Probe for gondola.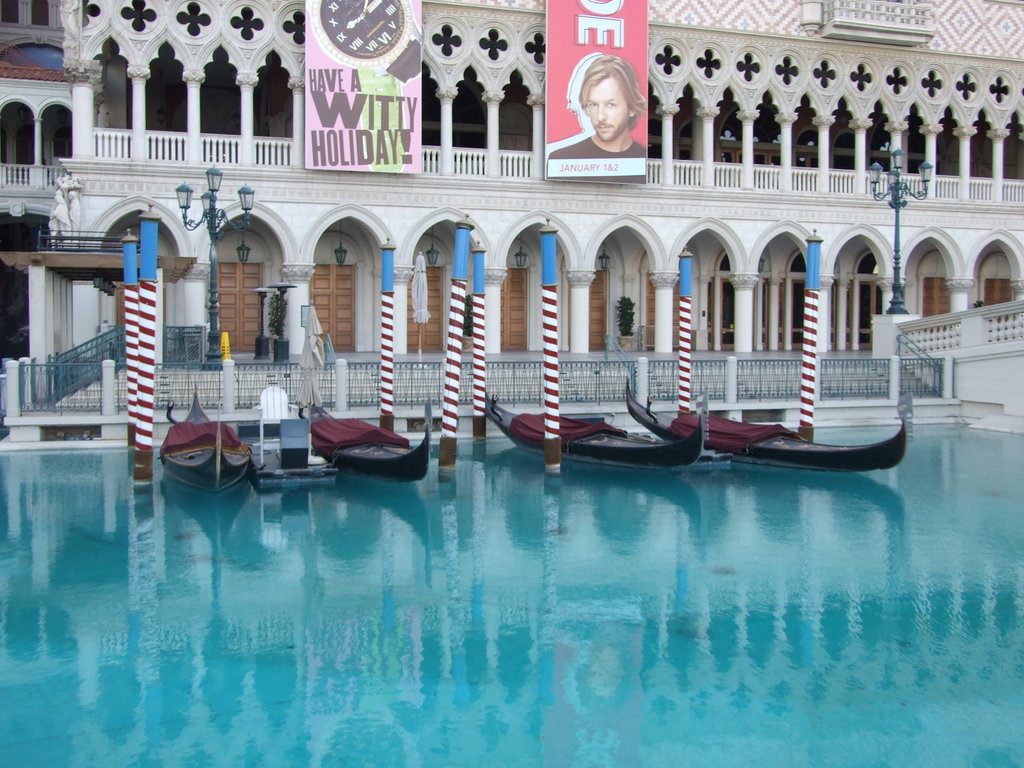
Probe result: (x1=293, y1=383, x2=437, y2=492).
